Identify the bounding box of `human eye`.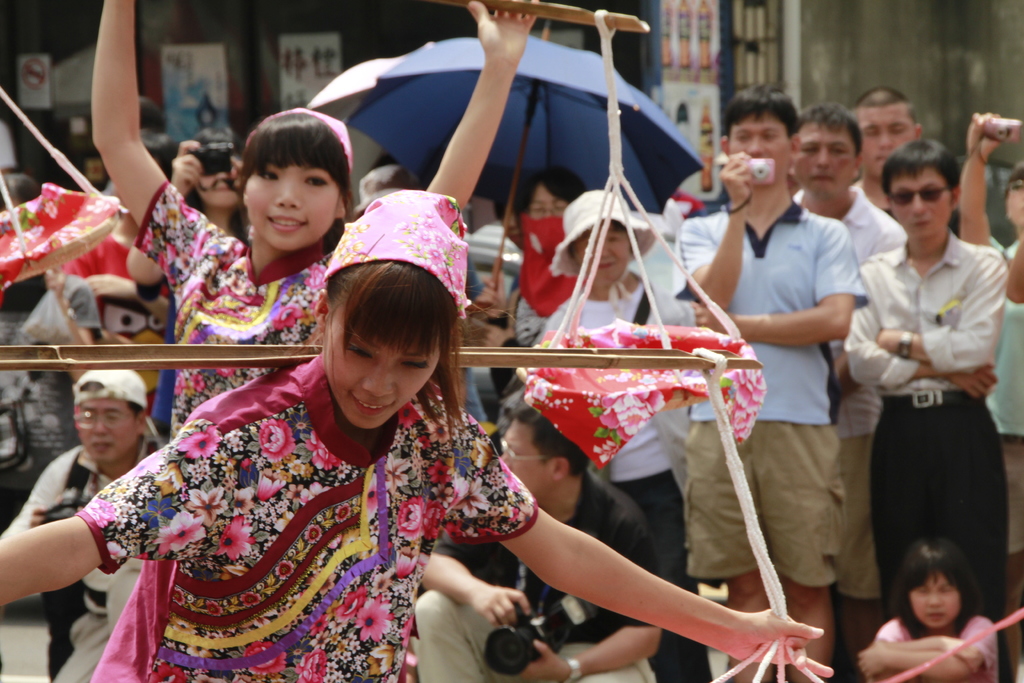
<box>256,166,280,182</box>.
